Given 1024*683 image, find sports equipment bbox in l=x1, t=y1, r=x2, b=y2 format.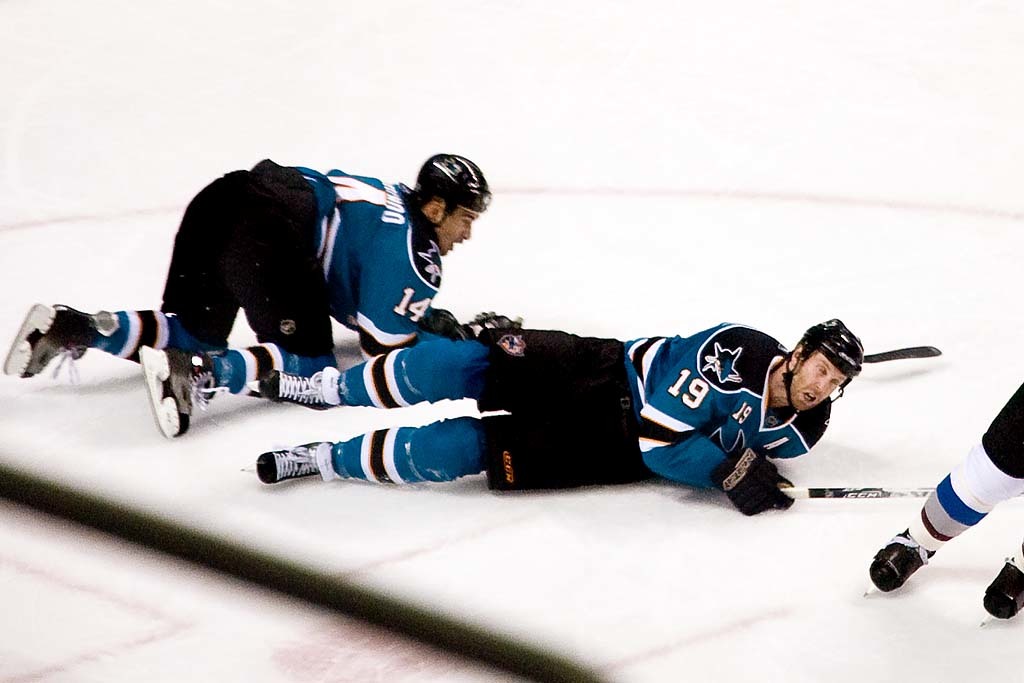
l=141, t=349, r=209, b=435.
